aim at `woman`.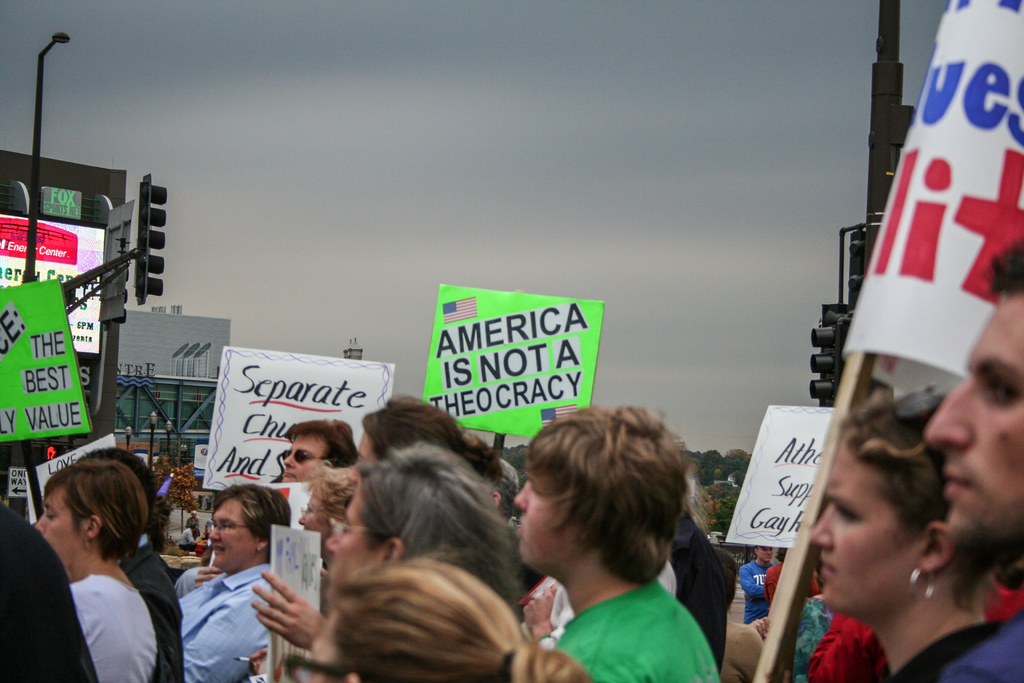
Aimed at rect(294, 459, 367, 572).
